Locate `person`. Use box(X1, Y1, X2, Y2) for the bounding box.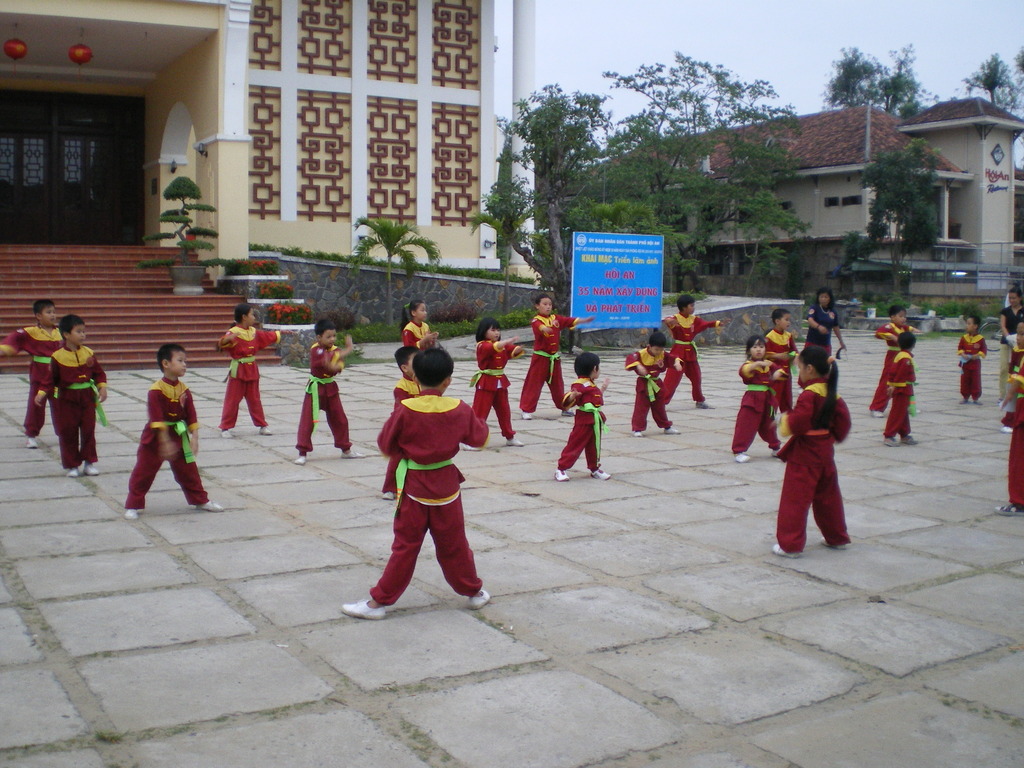
box(550, 348, 608, 487).
